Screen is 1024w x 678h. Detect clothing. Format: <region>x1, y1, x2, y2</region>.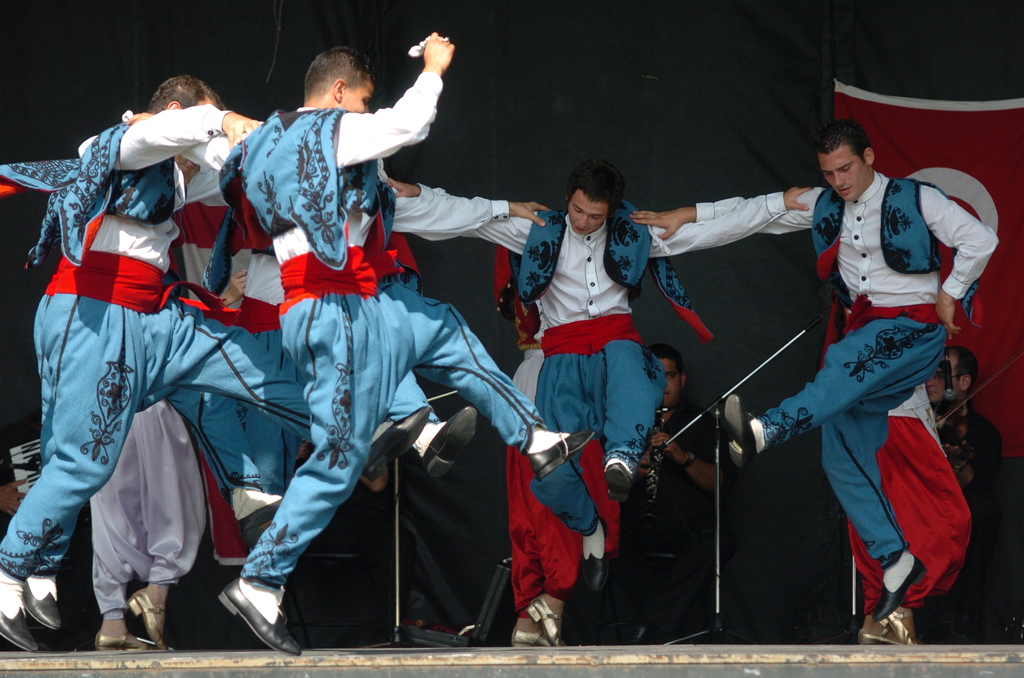
<region>694, 184, 998, 574</region>.
